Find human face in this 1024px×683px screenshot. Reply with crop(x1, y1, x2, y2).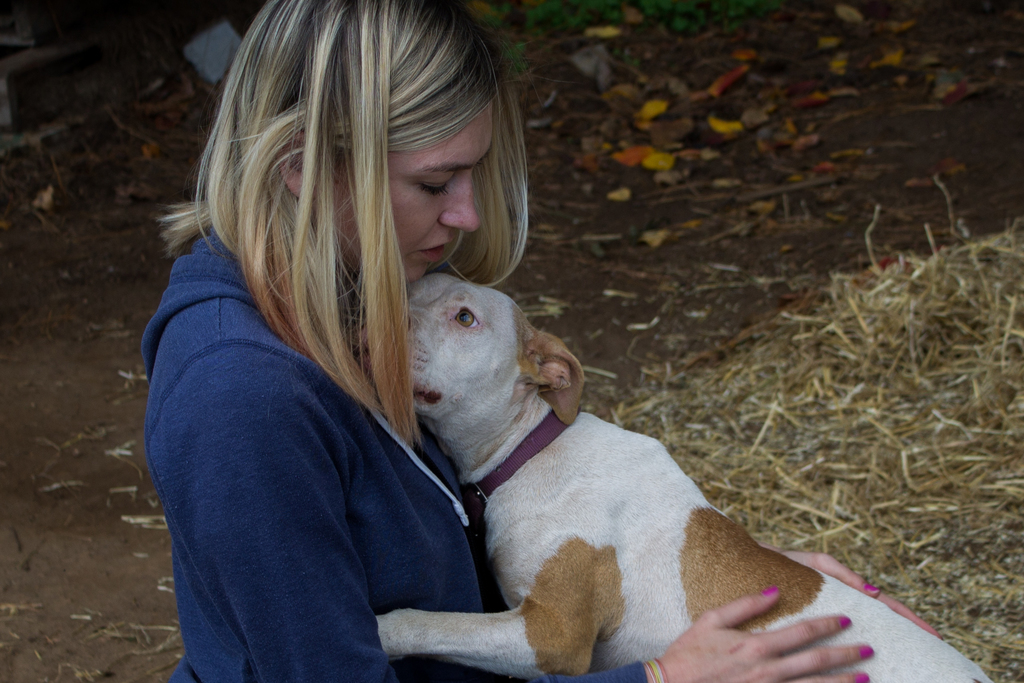
crop(330, 110, 488, 287).
